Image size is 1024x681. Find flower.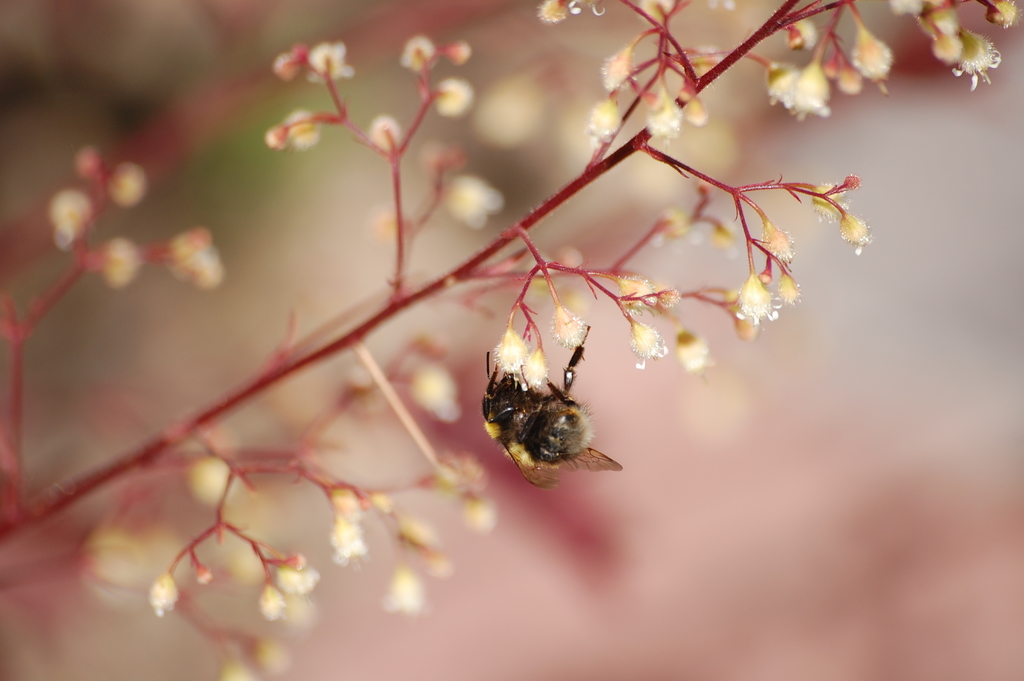
box(765, 67, 799, 115).
